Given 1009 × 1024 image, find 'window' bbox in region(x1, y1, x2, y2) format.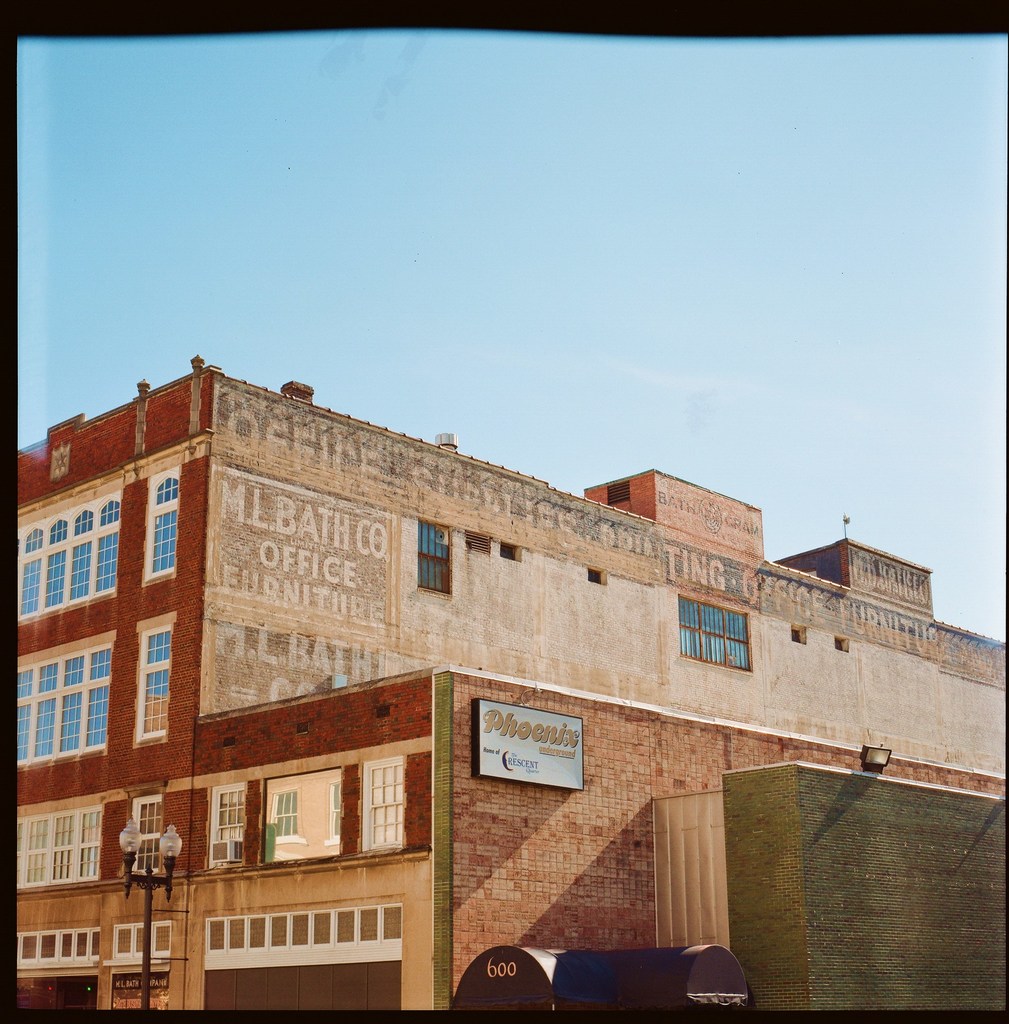
region(208, 780, 250, 869).
